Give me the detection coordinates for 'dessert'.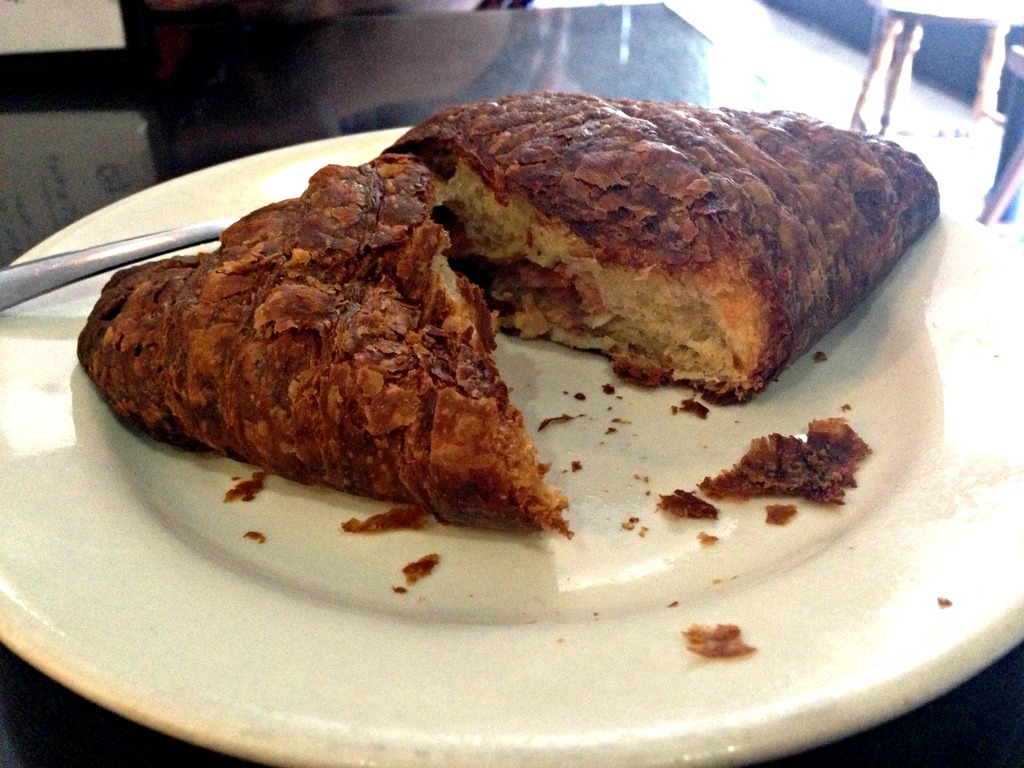
bbox=[77, 154, 580, 545].
